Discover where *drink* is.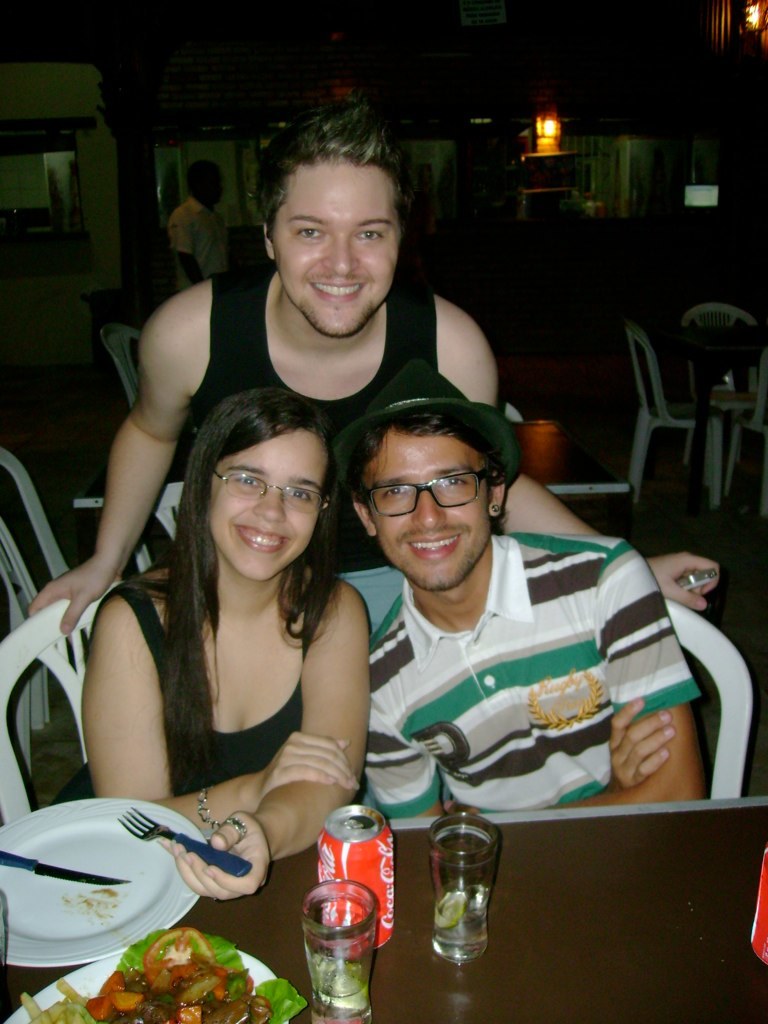
Discovered at 427/816/496/965.
